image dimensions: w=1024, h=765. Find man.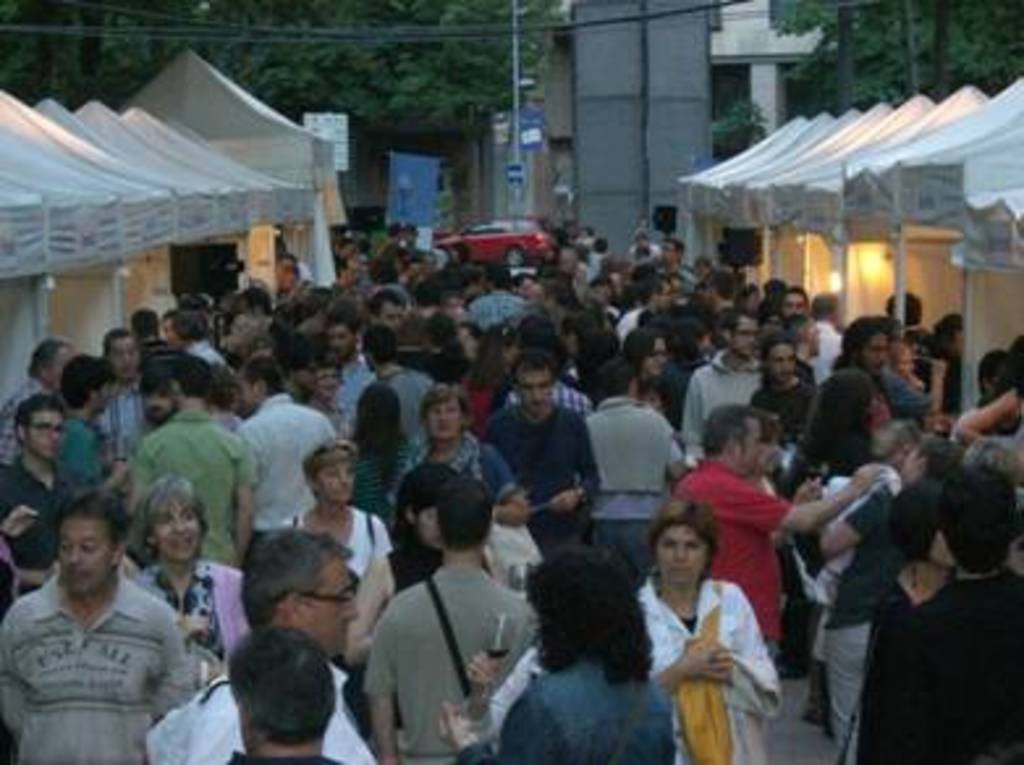
[149,527,377,762].
